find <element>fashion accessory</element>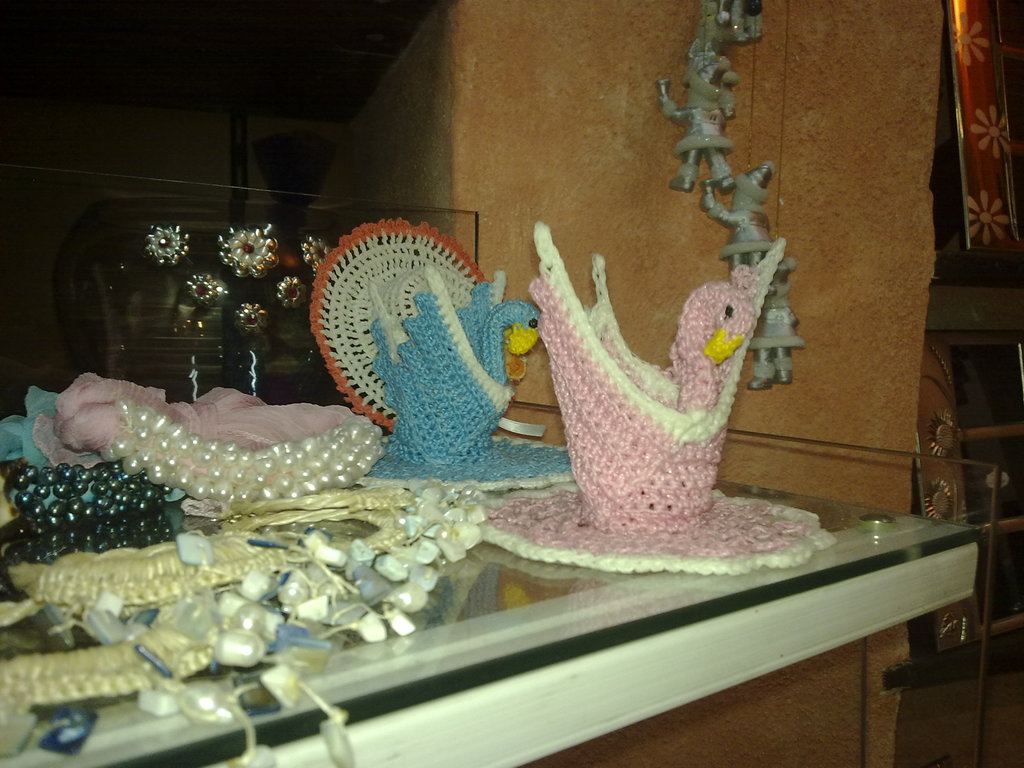
<bbox>294, 234, 330, 274</bbox>
